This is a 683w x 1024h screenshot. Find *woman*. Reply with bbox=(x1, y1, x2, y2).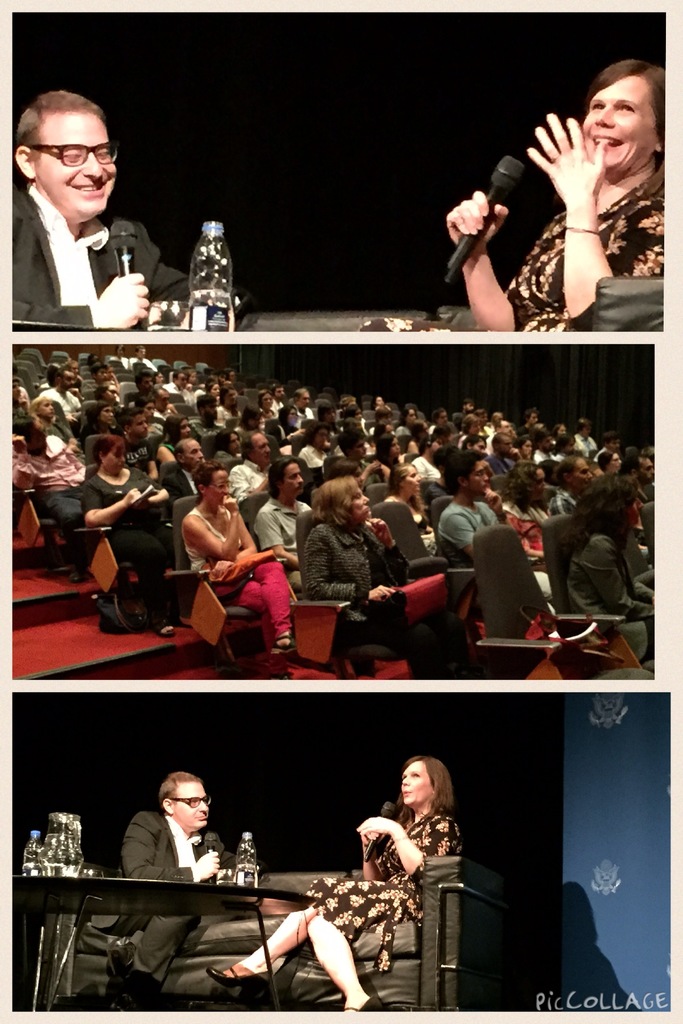
bbox=(573, 418, 598, 456).
